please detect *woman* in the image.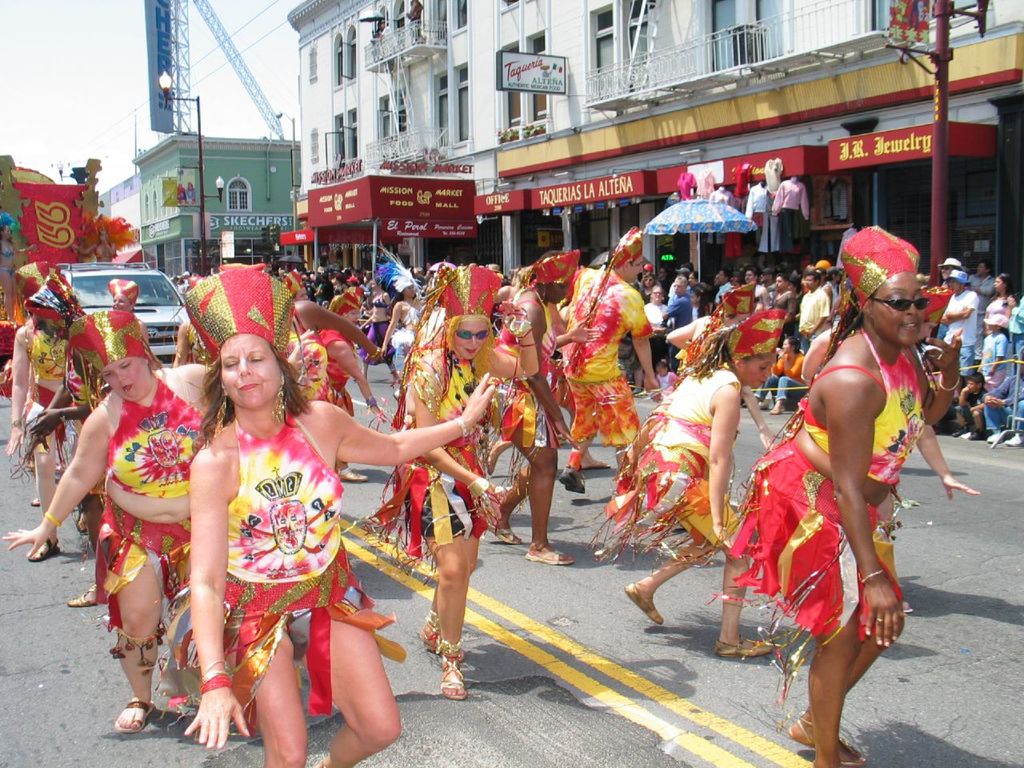
box=[22, 270, 90, 608].
